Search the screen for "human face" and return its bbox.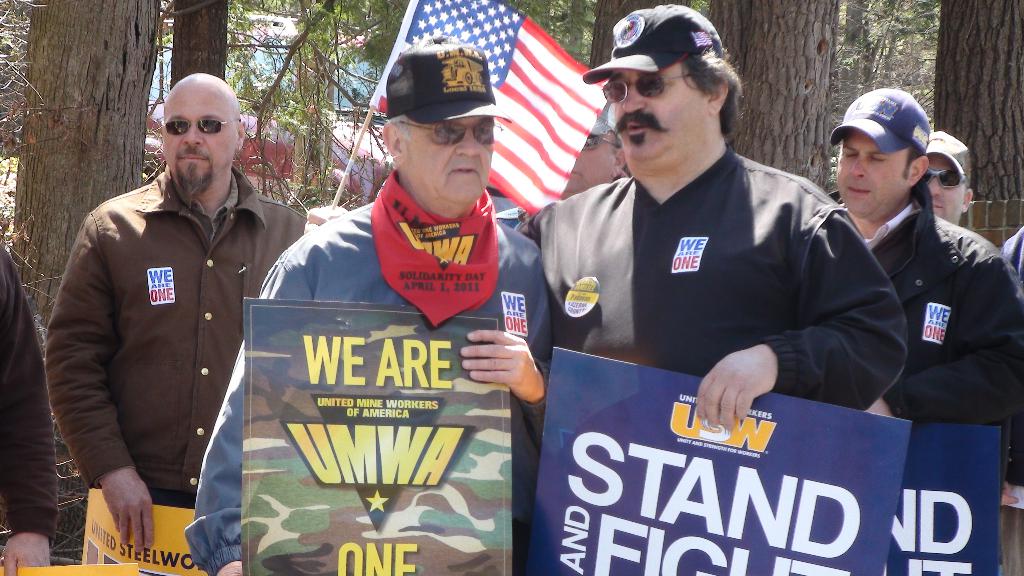
Found: crop(927, 150, 968, 225).
